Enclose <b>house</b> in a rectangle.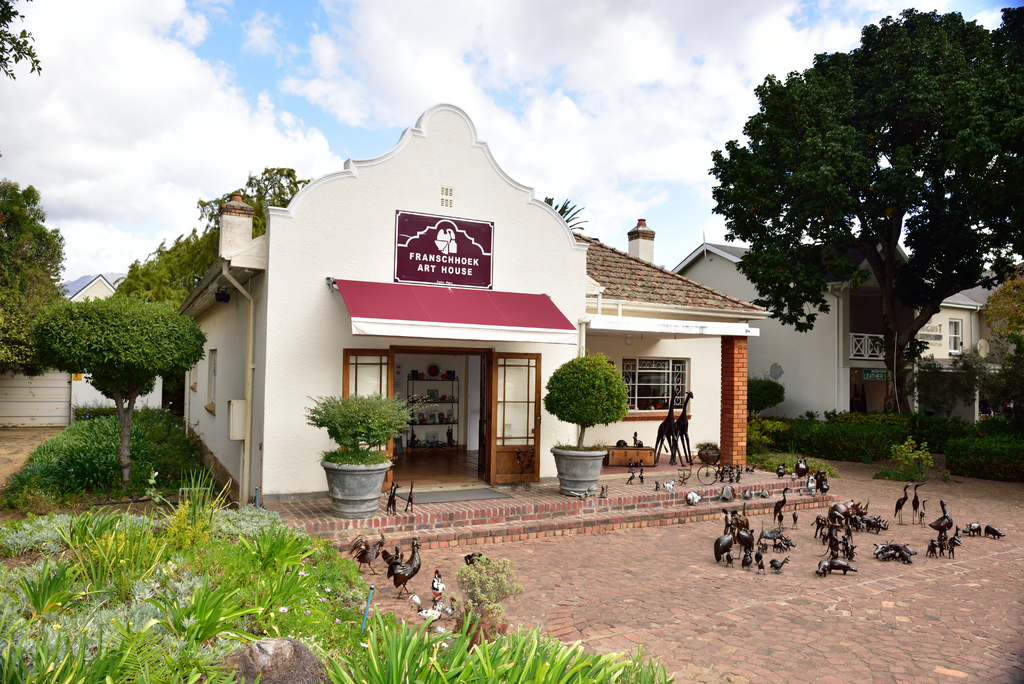
l=671, t=236, r=1012, b=421.
